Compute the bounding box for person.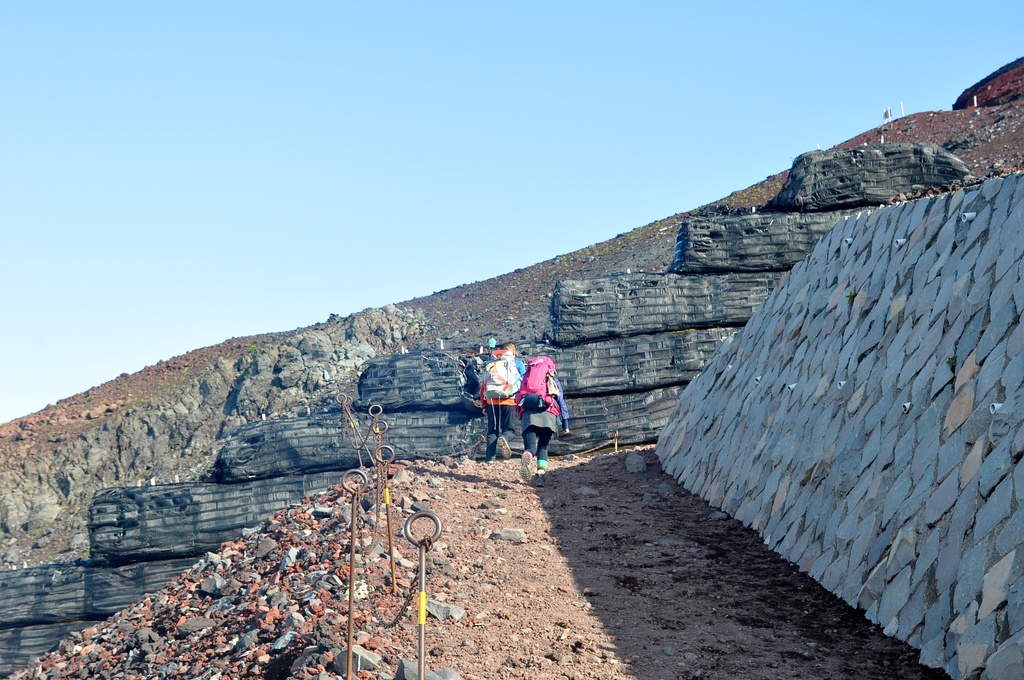
517:352:566:474.
